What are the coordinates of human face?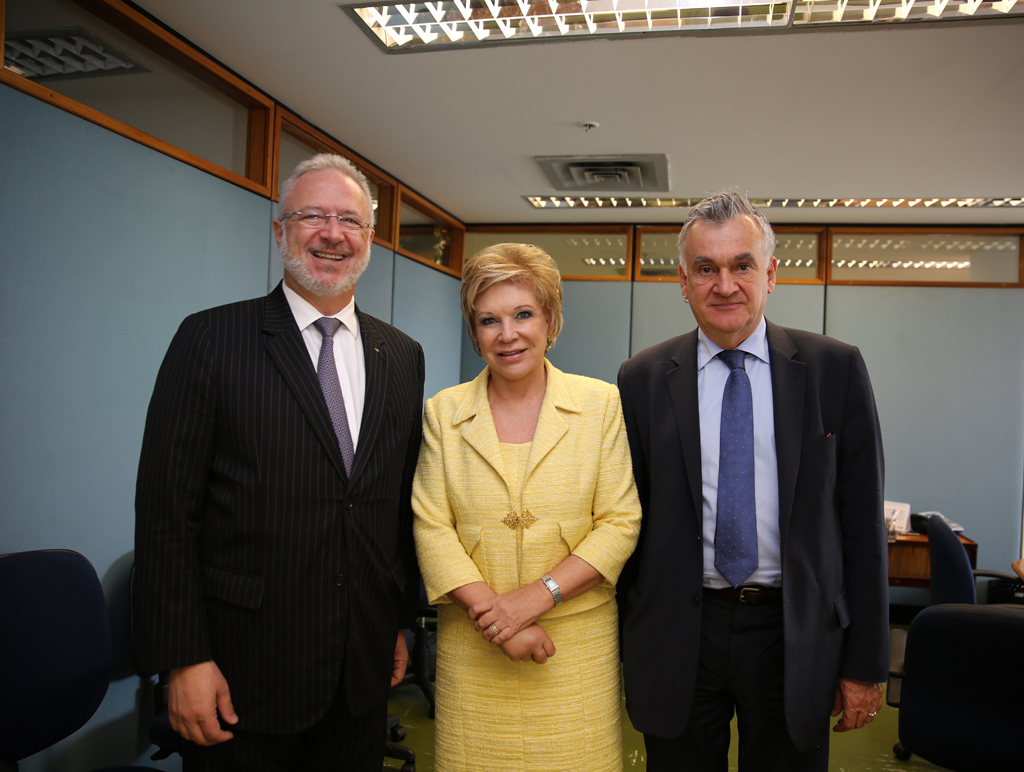
683,218,769,331.
